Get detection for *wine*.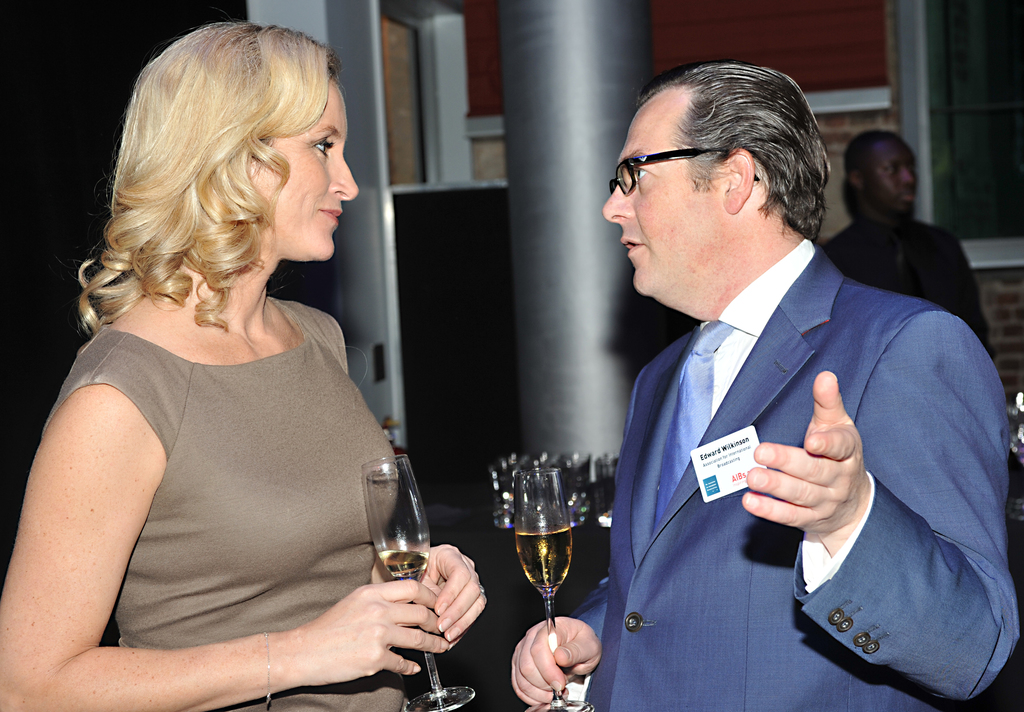
Detection: 378 550 430 580.
